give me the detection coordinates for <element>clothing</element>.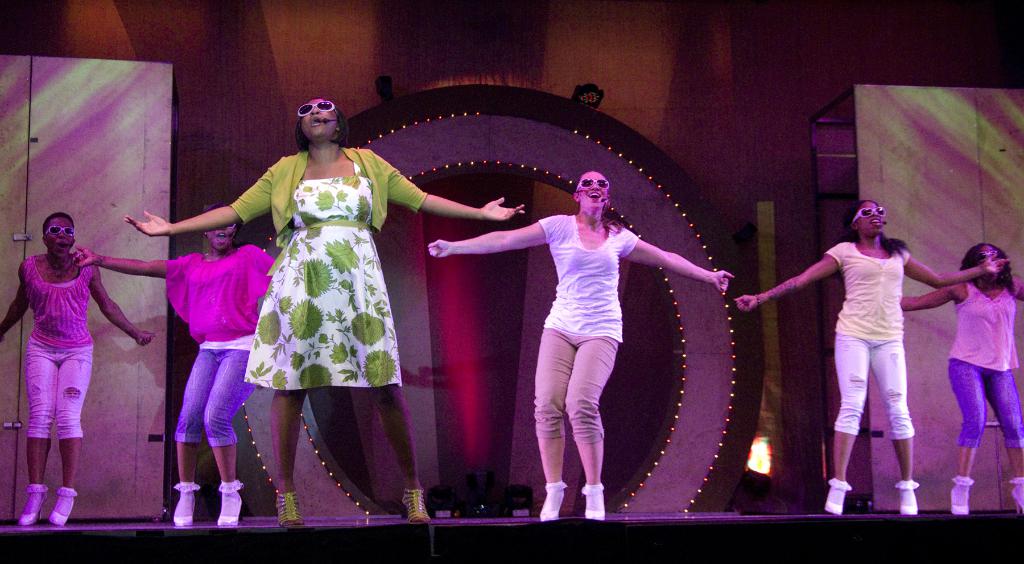
[221,140,460,412].
